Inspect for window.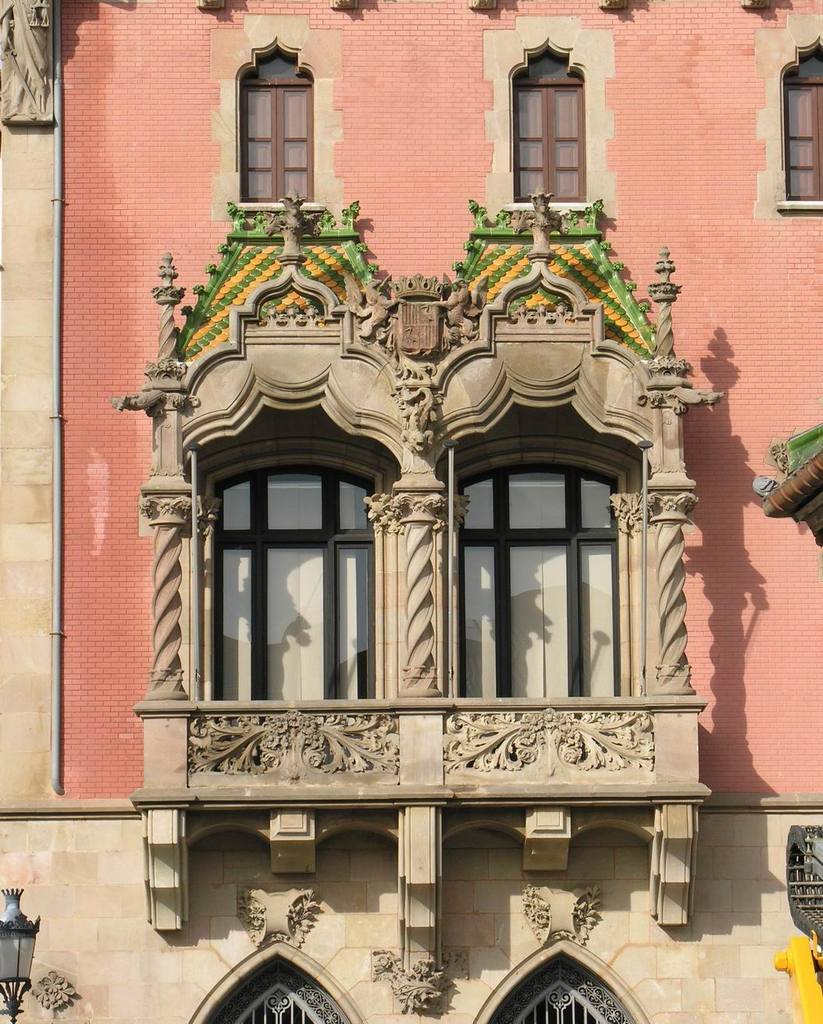
Inspection: rect(506, 47, 593, 212).
